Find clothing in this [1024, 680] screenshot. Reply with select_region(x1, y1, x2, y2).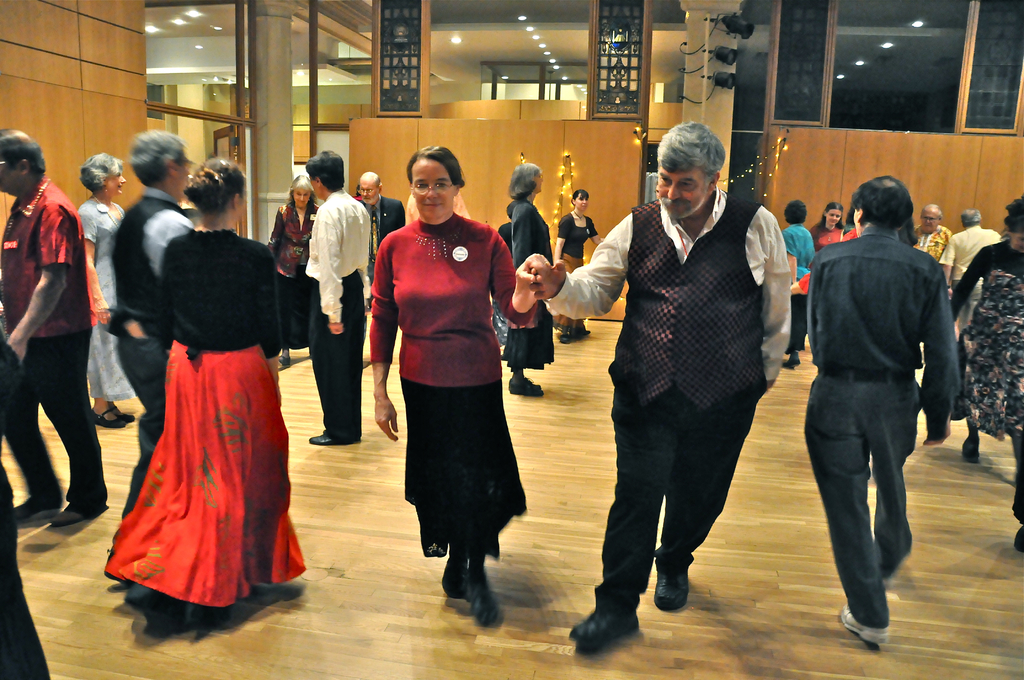
select_region(113, 190, 193, 537).
